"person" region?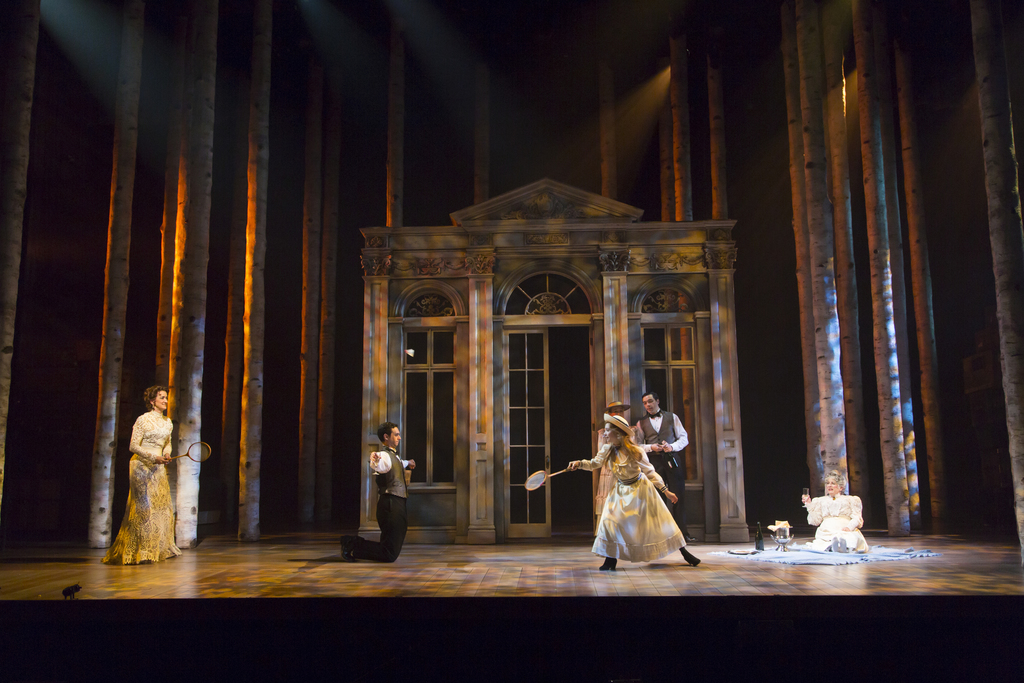
detection(97, 390, 178, 562)
